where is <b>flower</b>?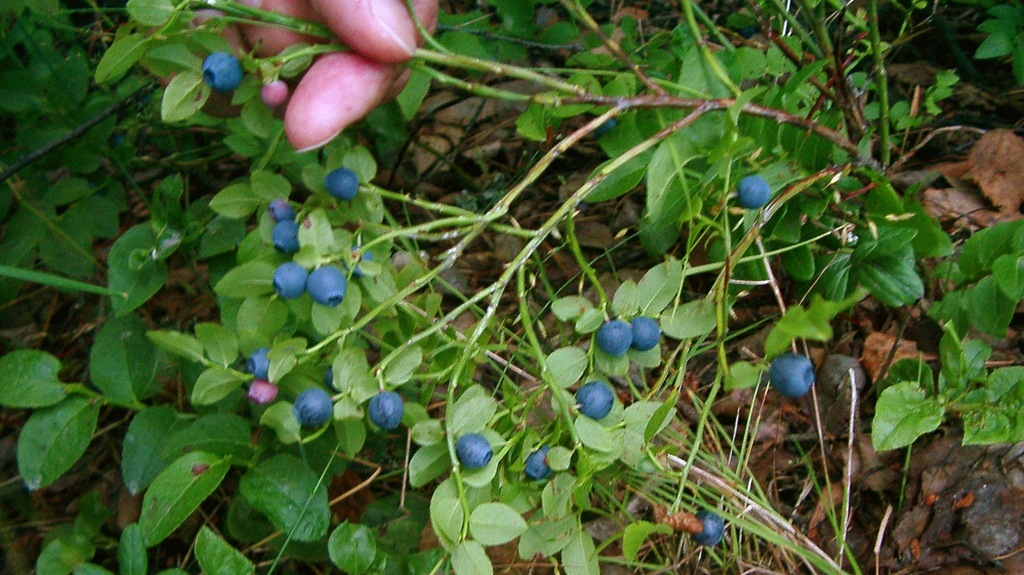
left=268, top=200, right=295, bottom=221.
